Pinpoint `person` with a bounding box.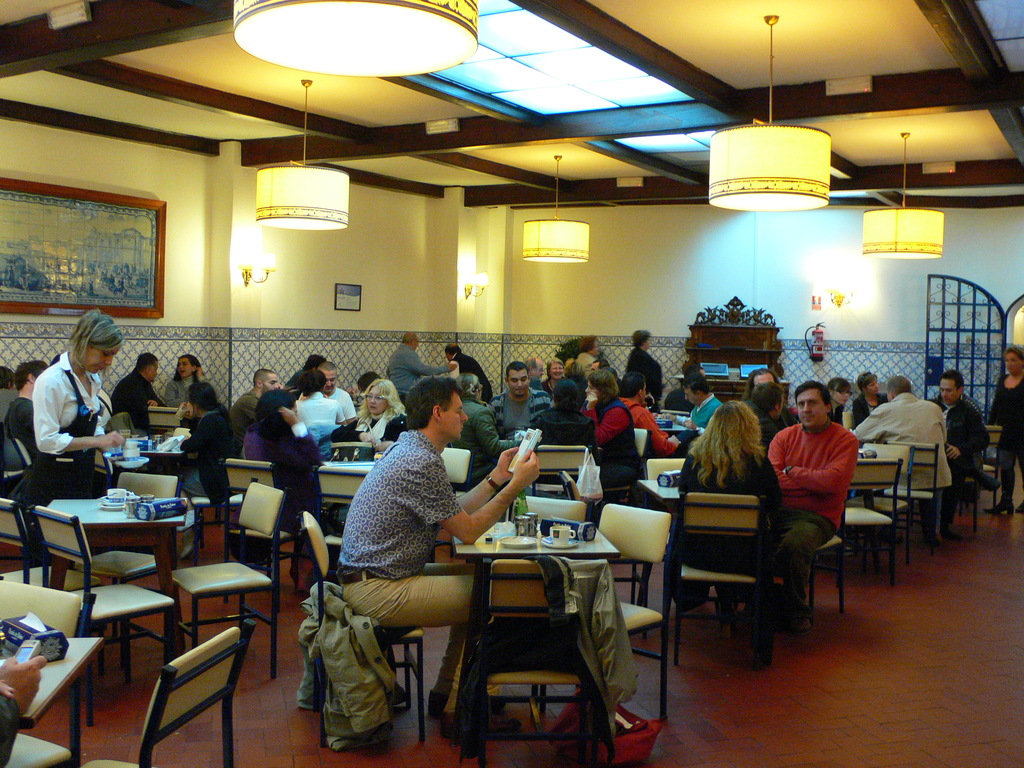
[339,376,554,720].
